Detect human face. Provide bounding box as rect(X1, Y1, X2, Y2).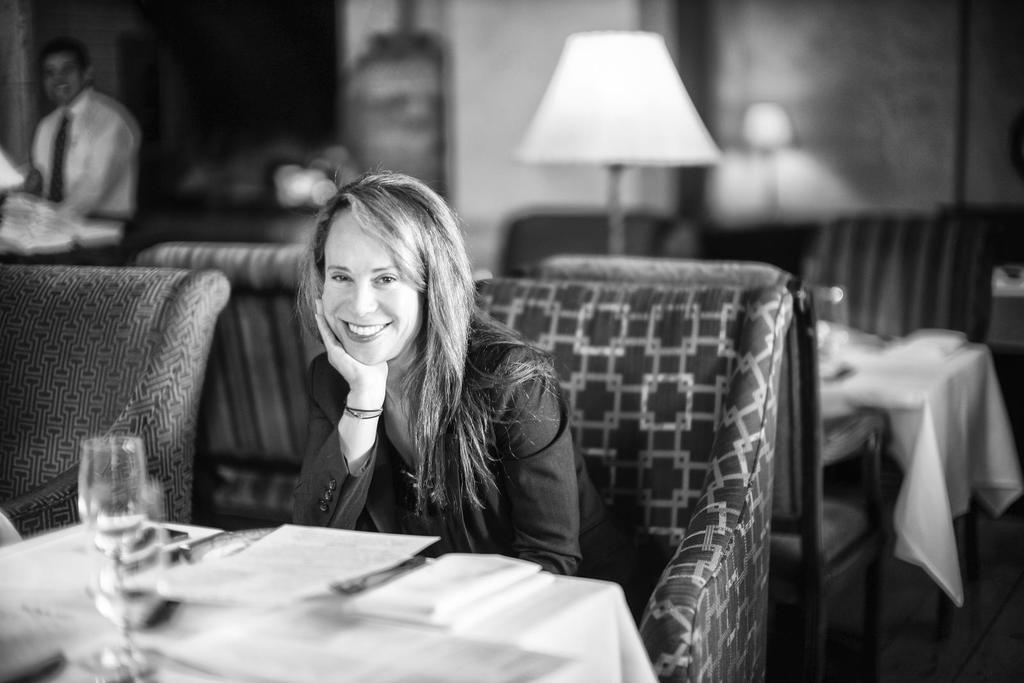
rect(47, 55, 81, 99).
